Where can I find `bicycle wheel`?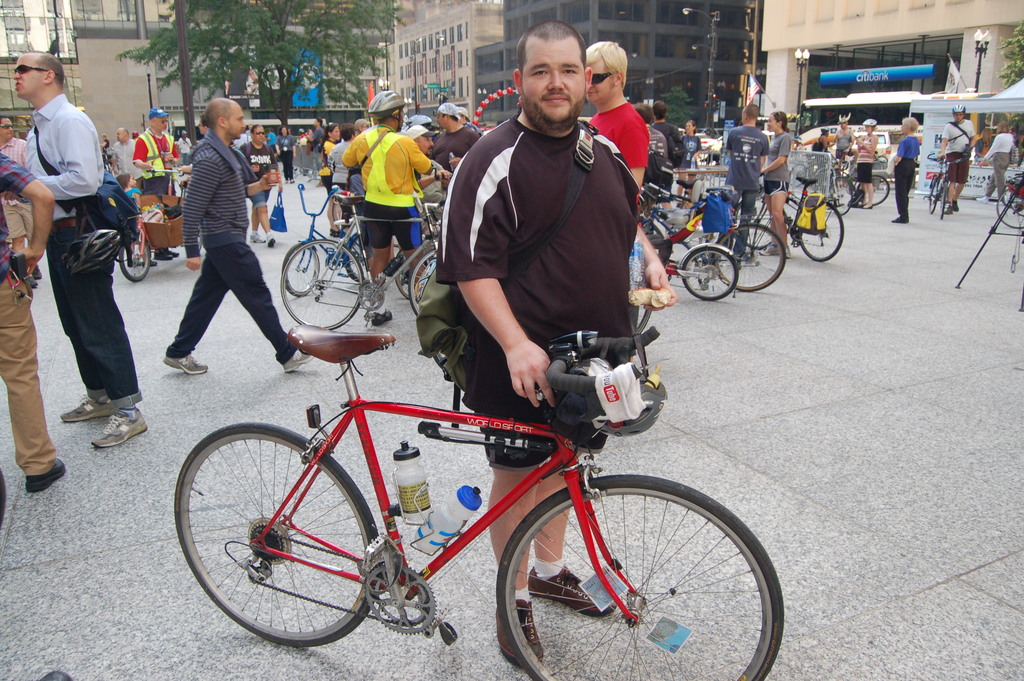
You can find it at [713, 220, 787, 293].
